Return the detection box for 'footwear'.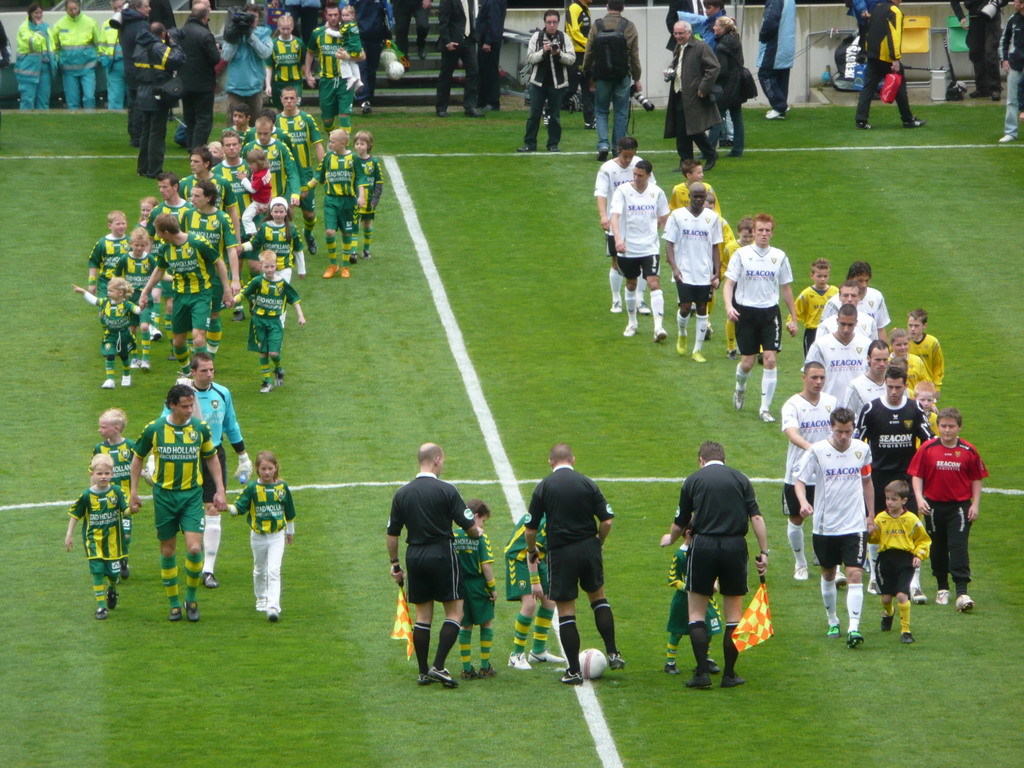
l=691, t=349, r=706, b=363.
